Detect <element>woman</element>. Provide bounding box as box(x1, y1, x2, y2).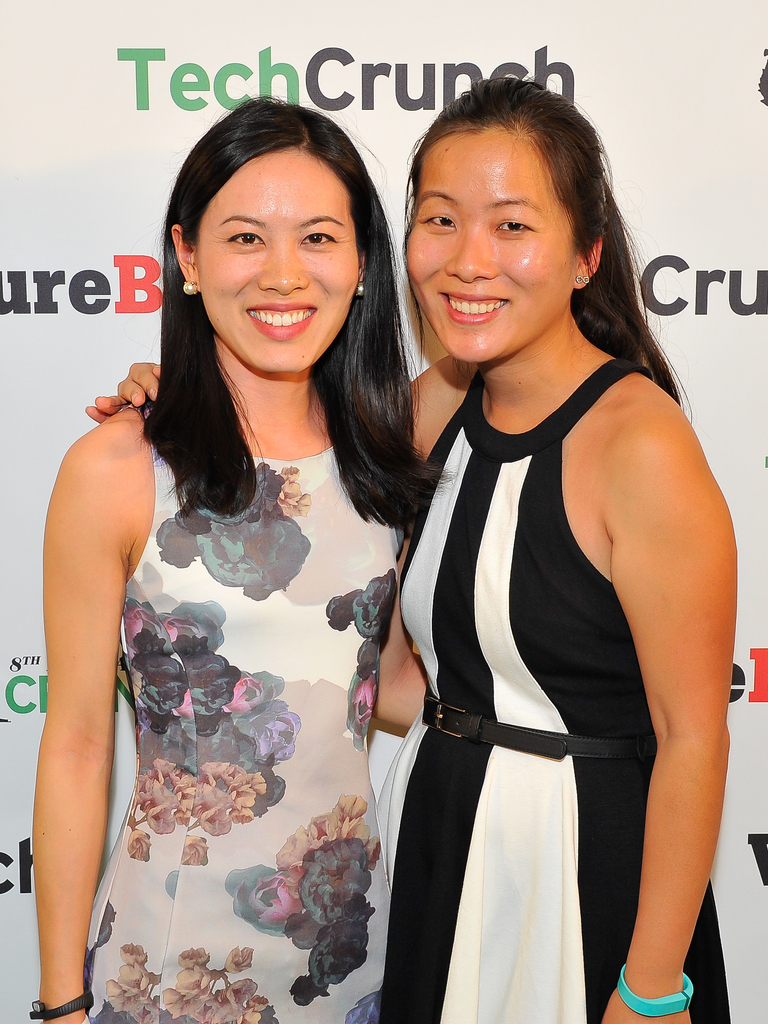
box(40, 95, 403, 1023).
